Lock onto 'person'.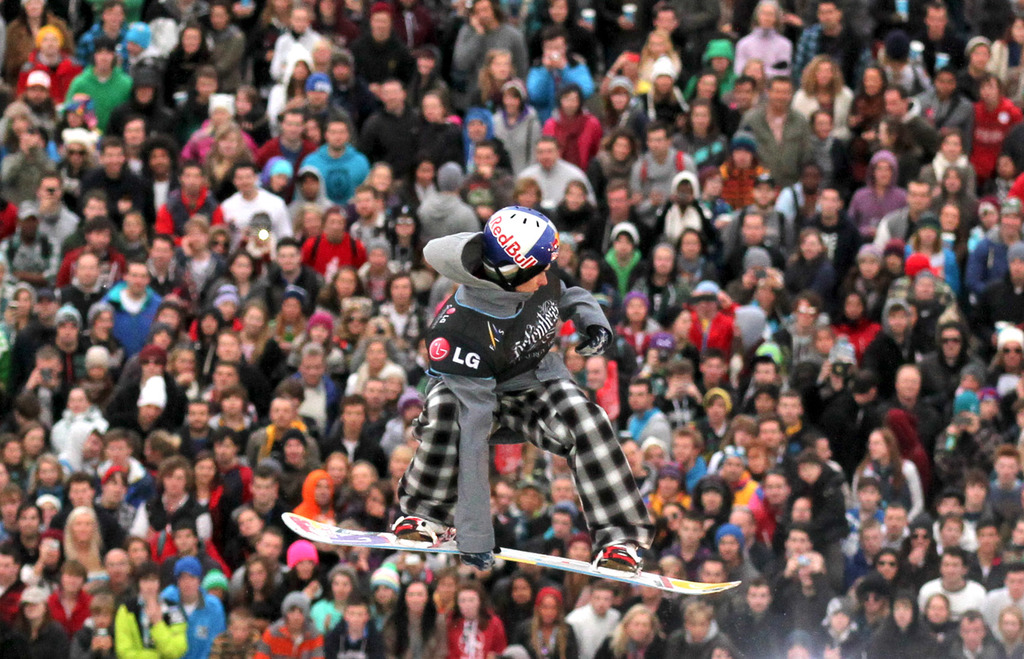
Locked: box=[252, 592, 330, 658].
